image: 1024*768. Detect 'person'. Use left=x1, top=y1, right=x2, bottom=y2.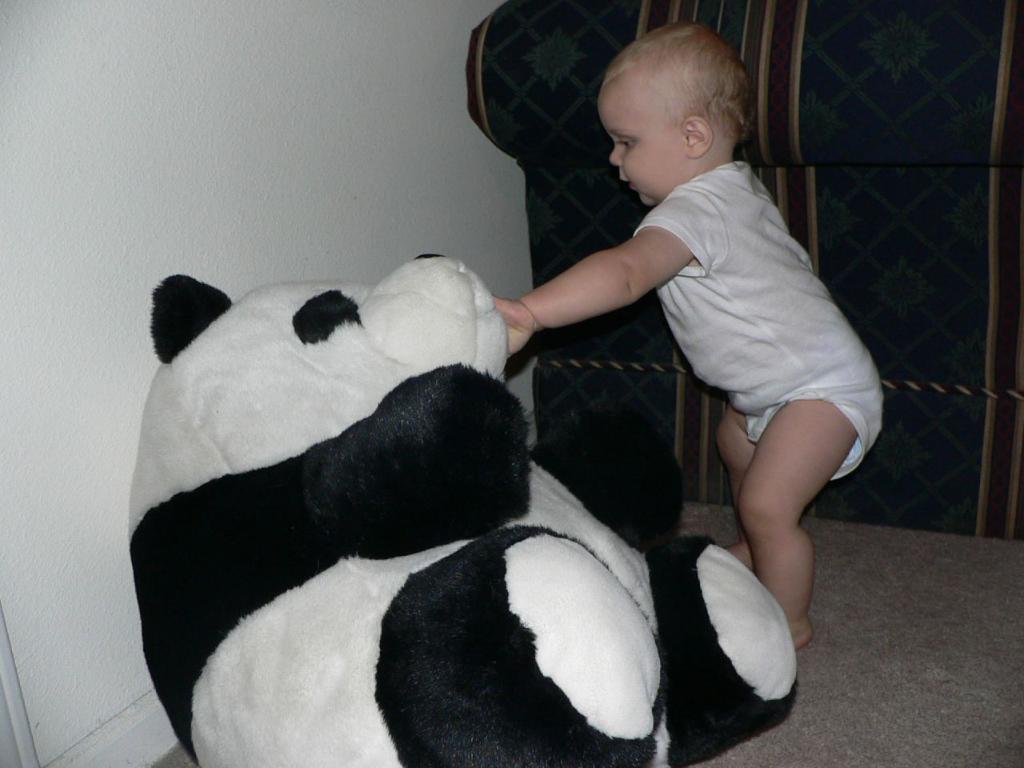
left=553, top=18, right=878, bottom=720.
